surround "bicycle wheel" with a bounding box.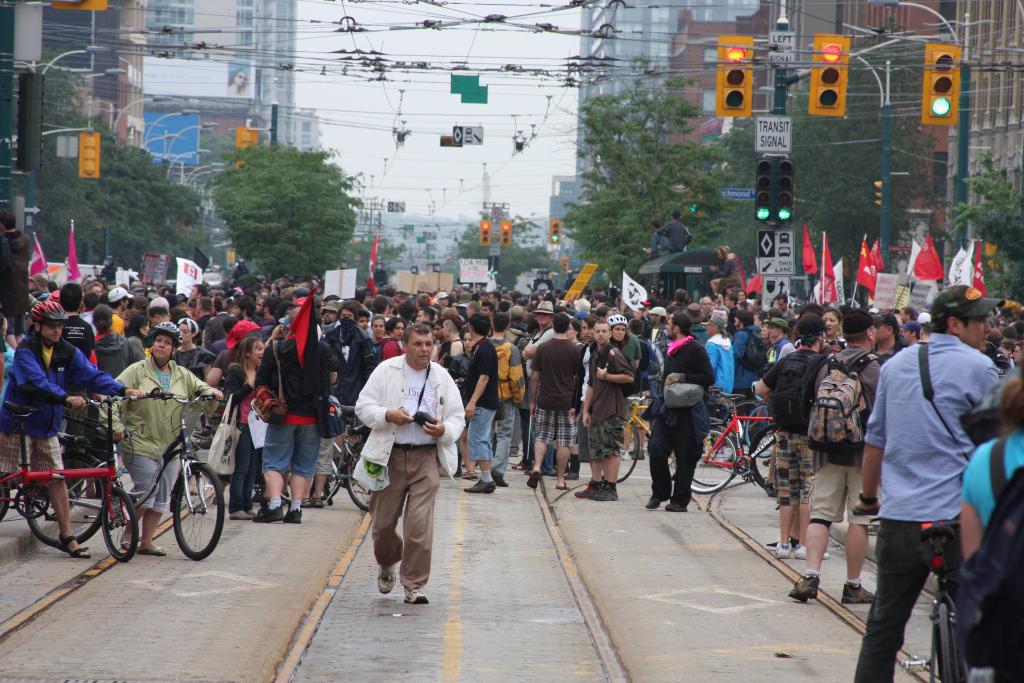
727:399:764:435.
